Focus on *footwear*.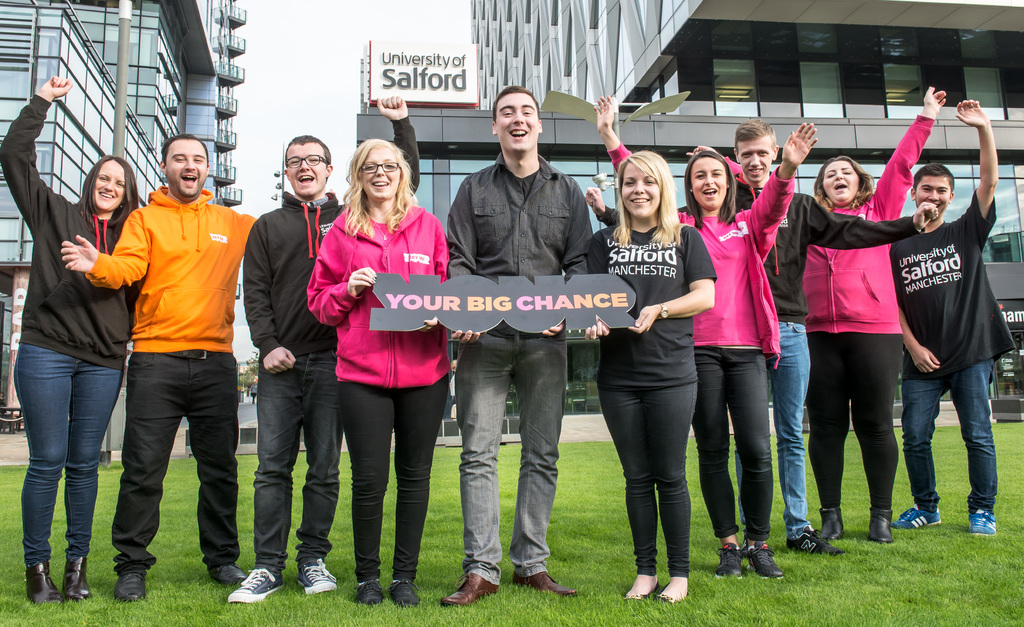
Focused at [818,504,845,536].
